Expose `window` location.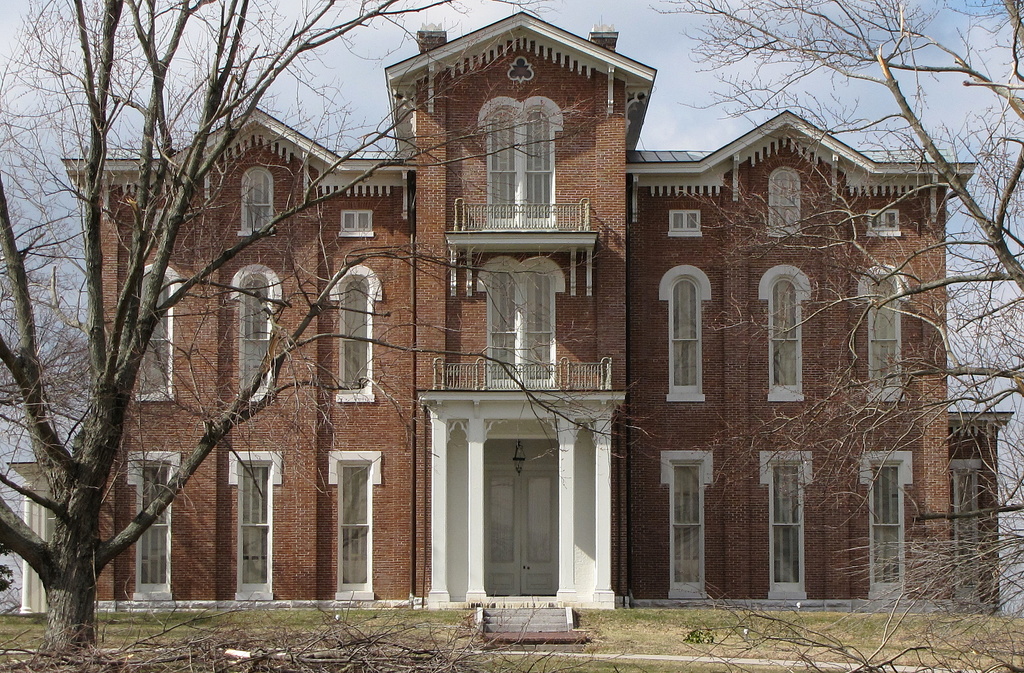
Exposed at Rect(672, 460, 698, 586).
